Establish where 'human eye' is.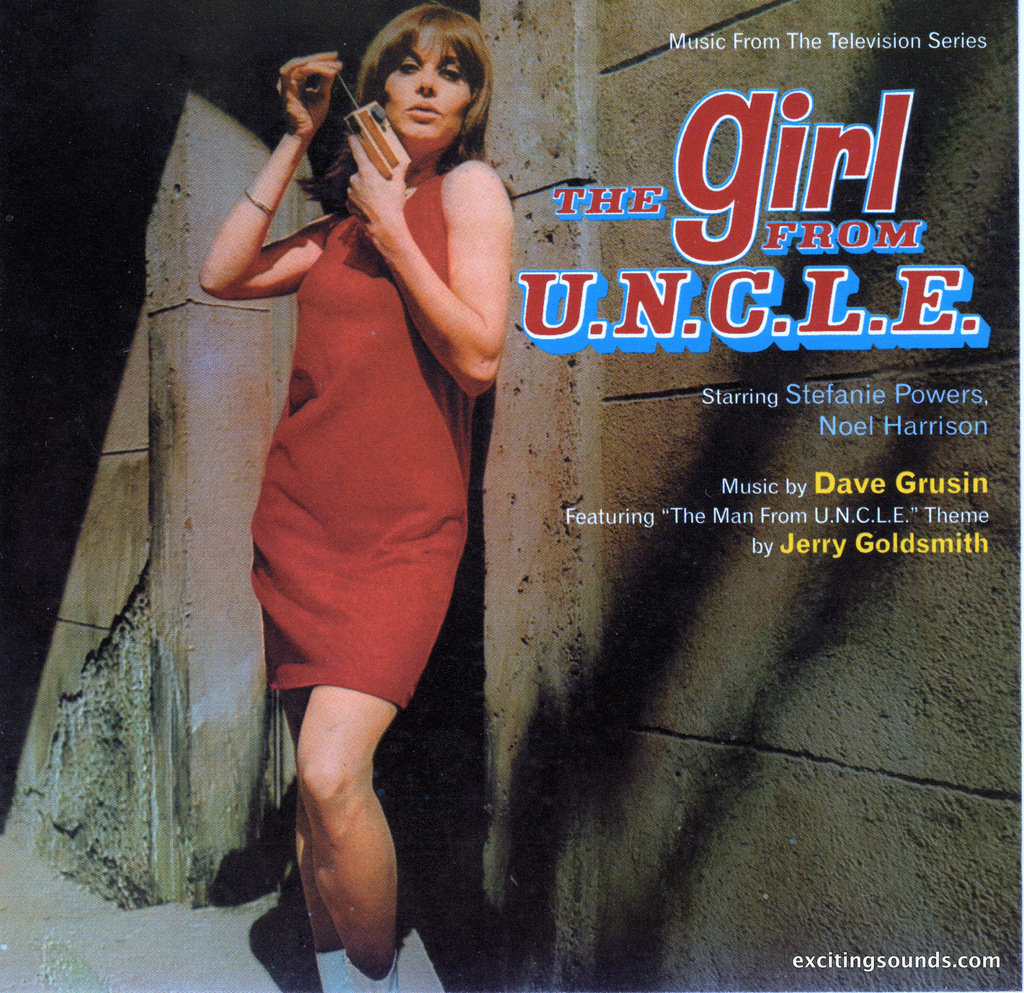
Established at <box>396,61,420,76</box>.
